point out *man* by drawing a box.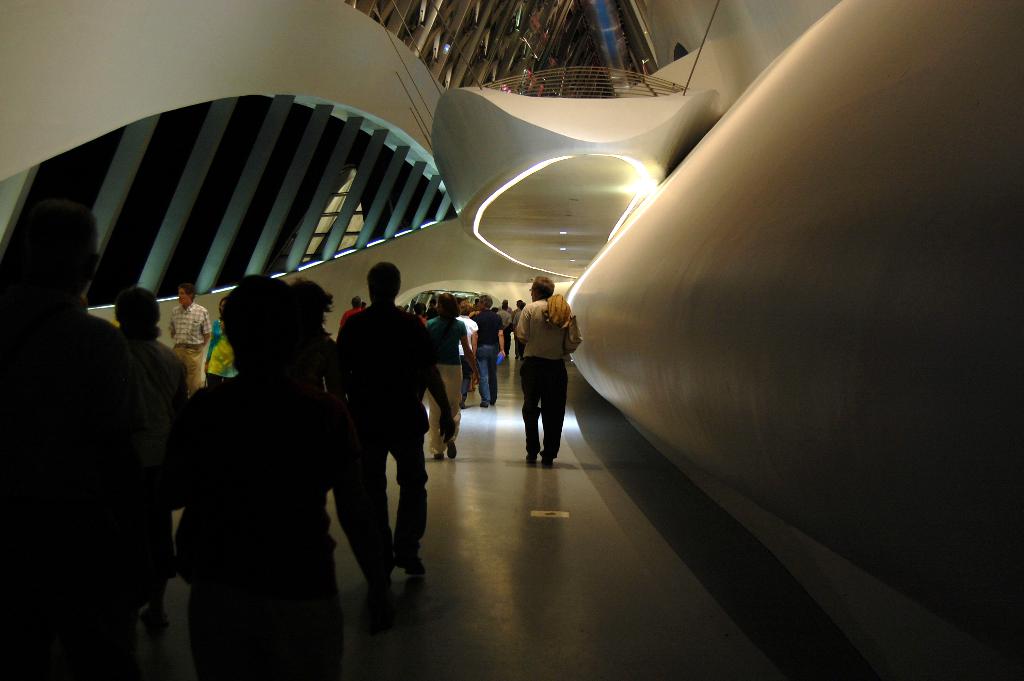
x1=468, y1=297, x2=505, y2=407.
